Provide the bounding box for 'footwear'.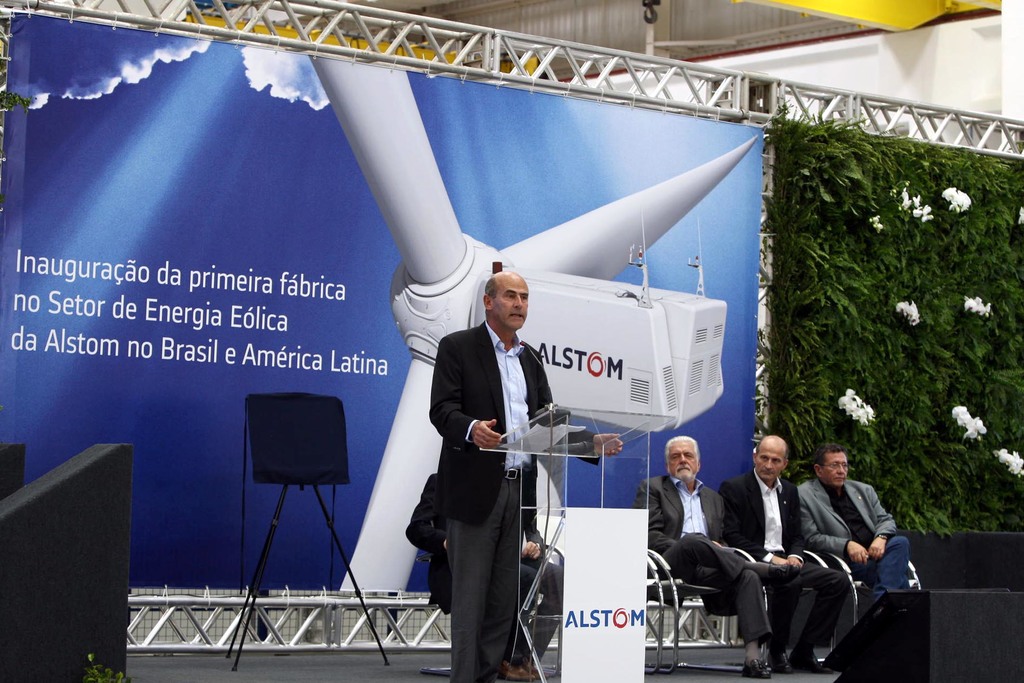
select_region(496, 657, 534, 680).
